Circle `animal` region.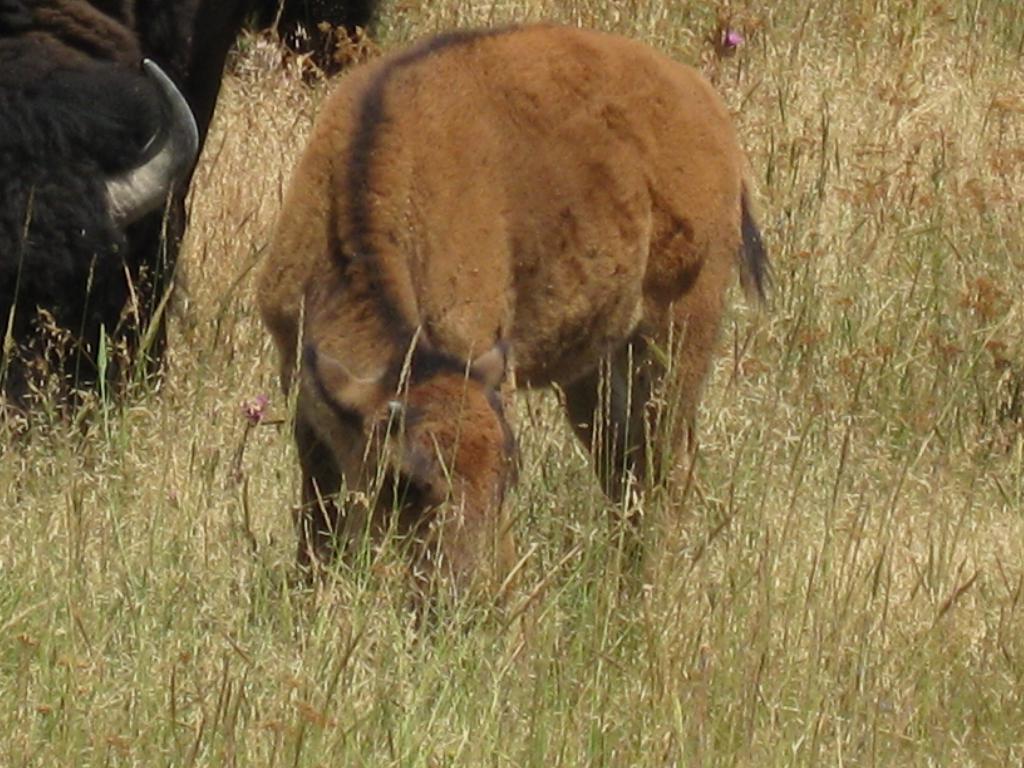
Region: crop(248, 15, 789, 662).
